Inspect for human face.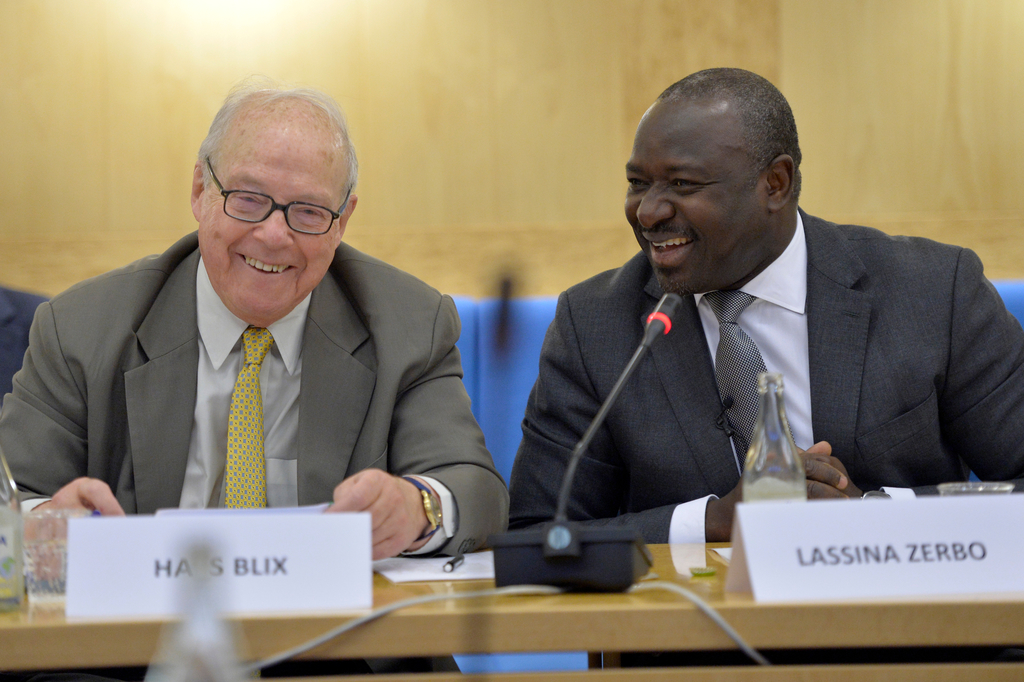
Inspection: <region>200, 138, 332, 325</region>.
